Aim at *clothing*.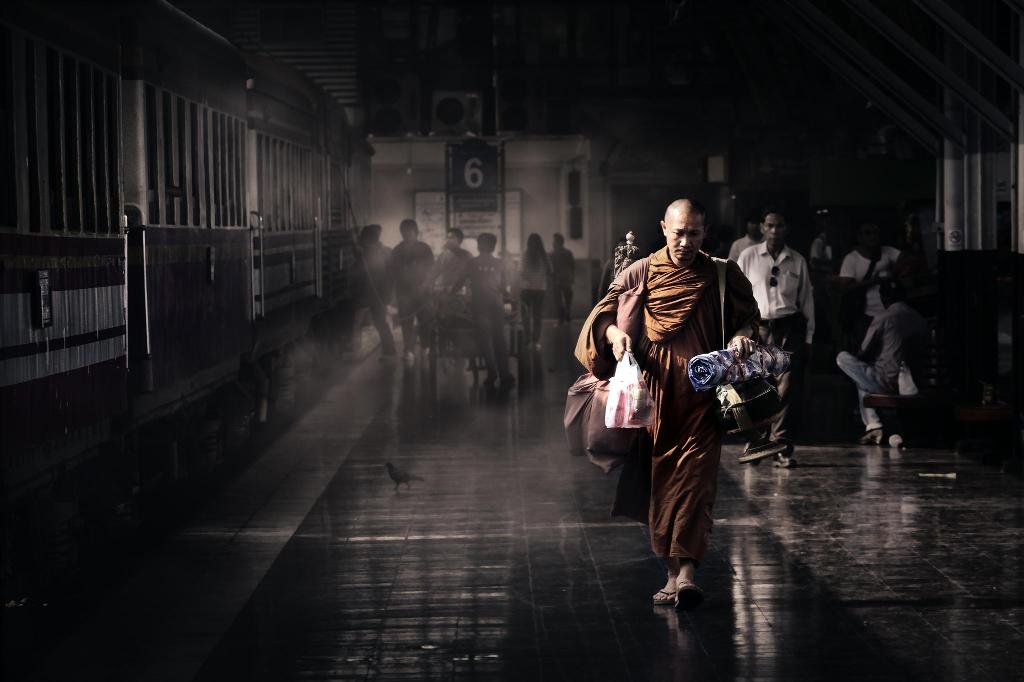
Aimed at (x1=547, y1=248, x2=581, y2=329).
